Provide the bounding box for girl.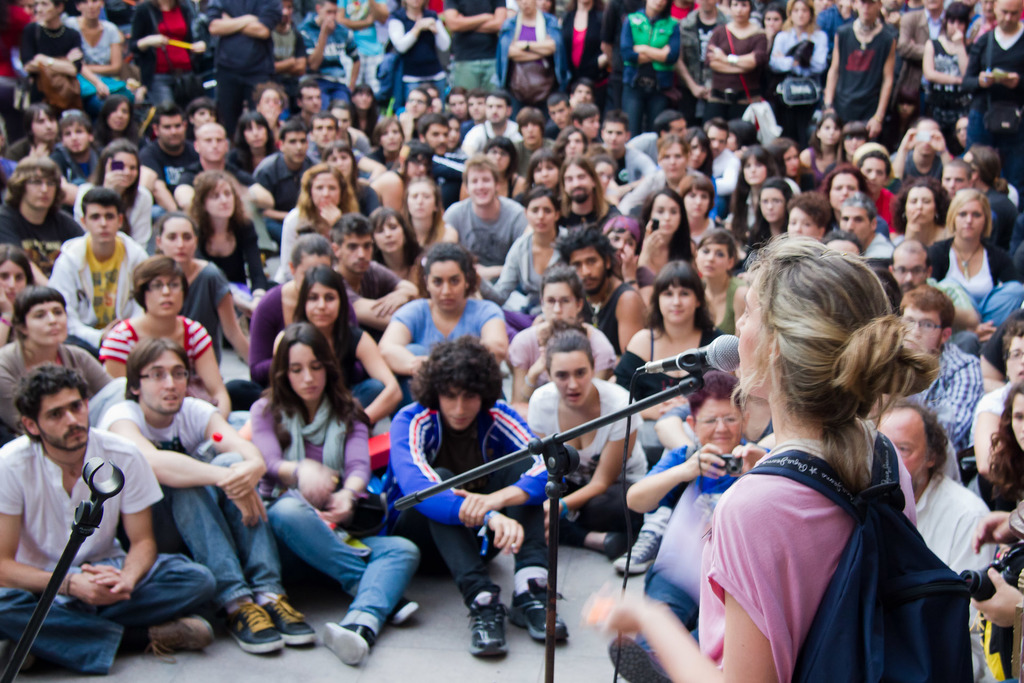
left=584, top=227, right=975, bottom=680.
